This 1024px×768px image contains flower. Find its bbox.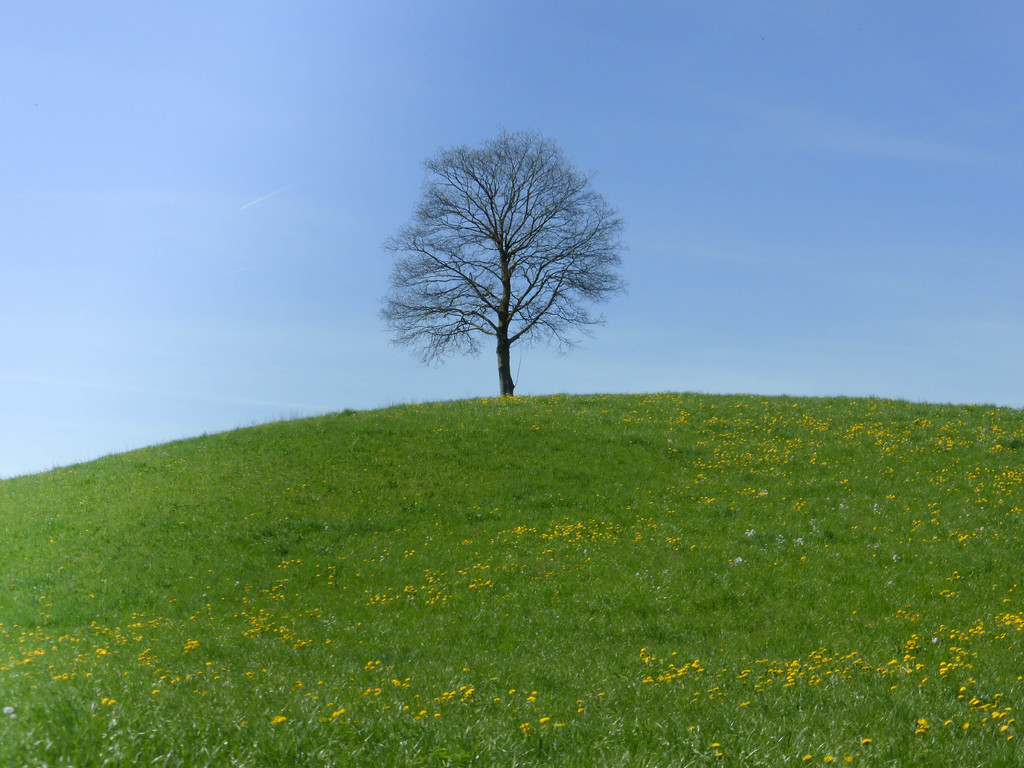
(801,755,815,761).
